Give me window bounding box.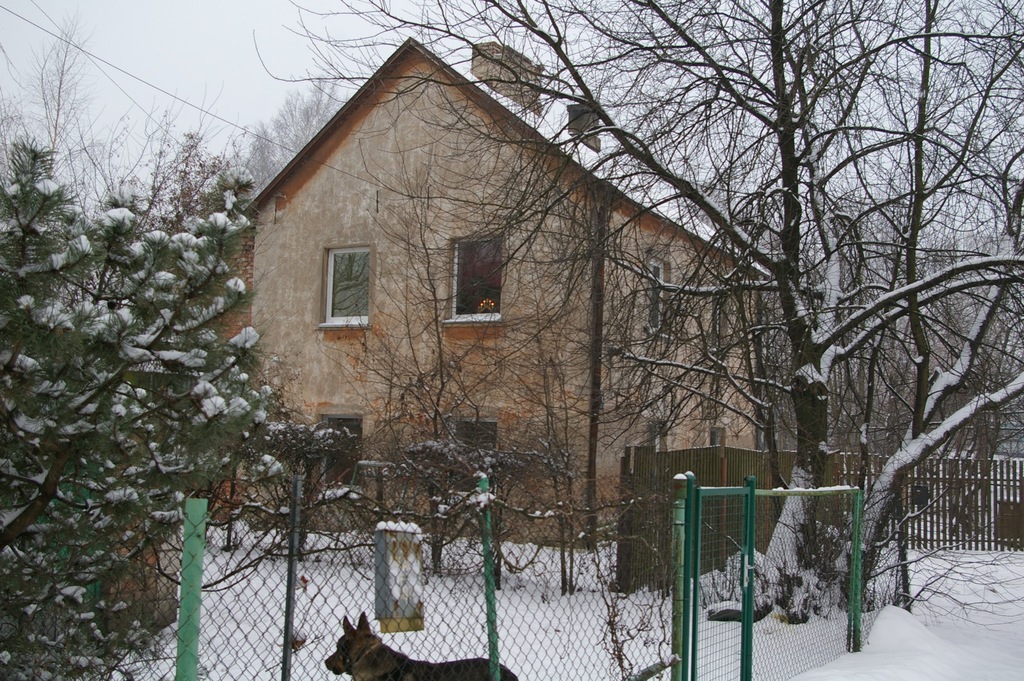
(left=314, top=413, right=367, bottom=488).
